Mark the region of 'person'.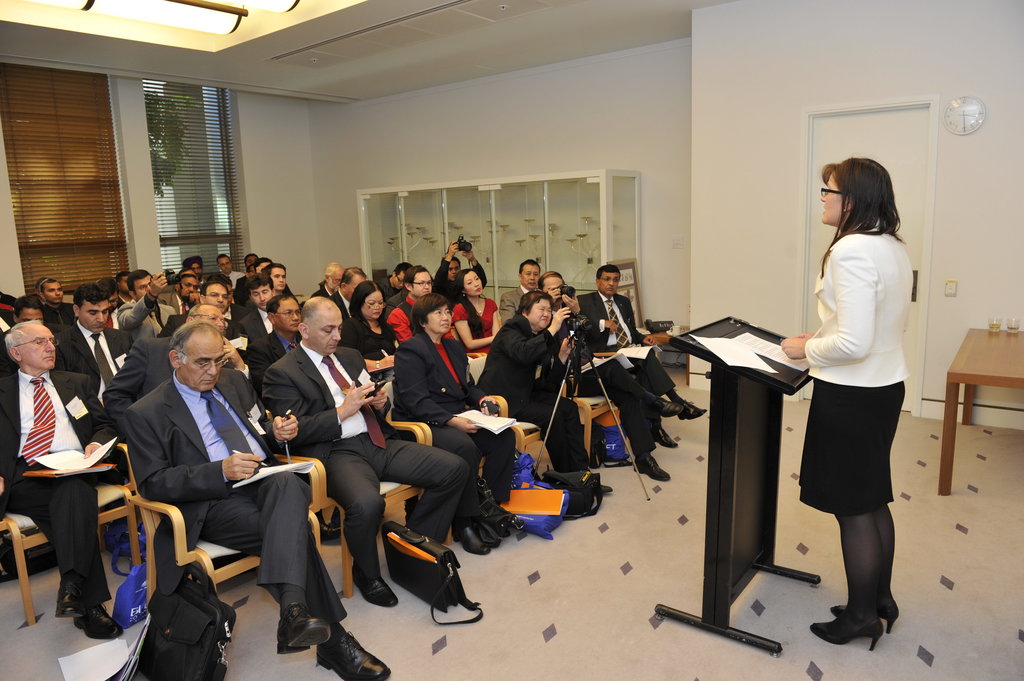
Region: x1=774 y1=149 x2=897 y2=652.
